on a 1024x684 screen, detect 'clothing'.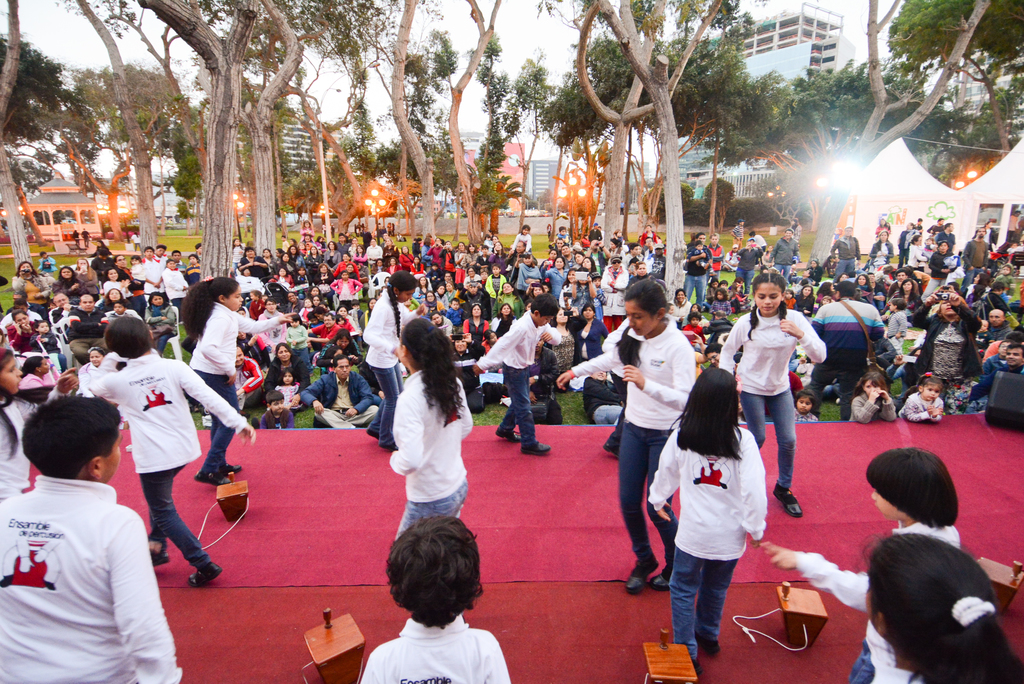
x1=313, y1=404, x2=374, y2=426.
